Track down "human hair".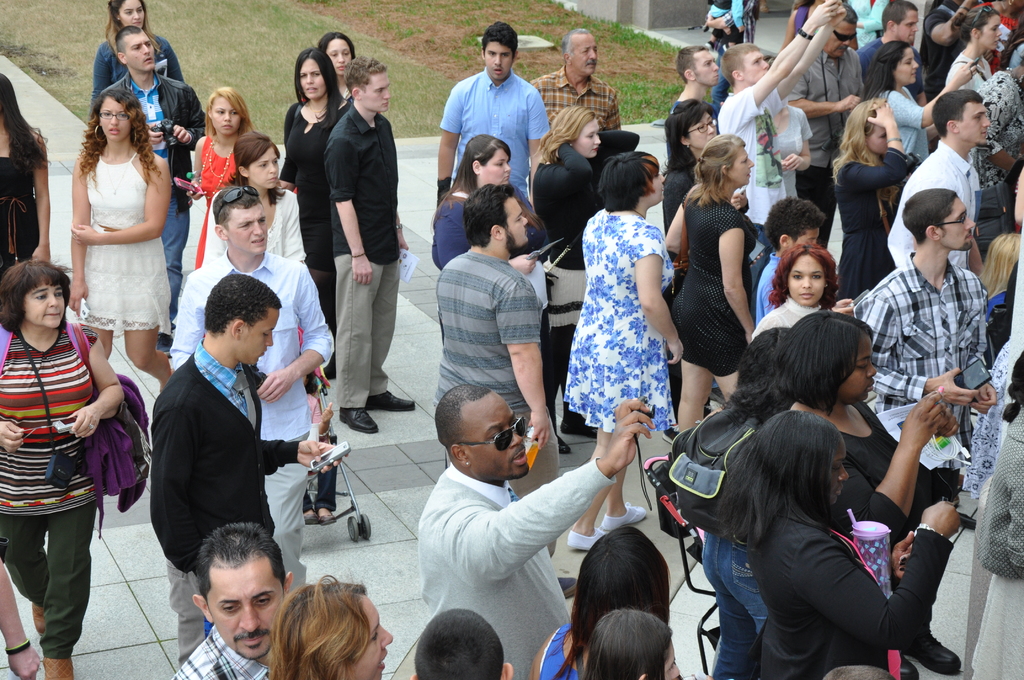
Tracked to 660,102,719,175.
